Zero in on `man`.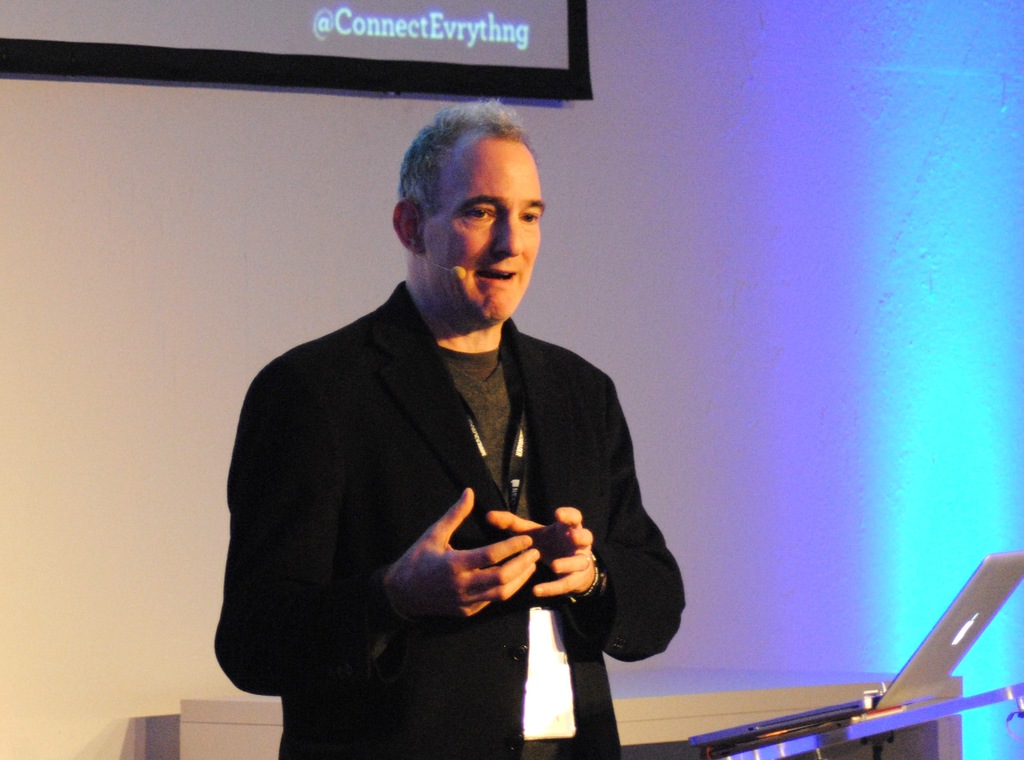
Zeroed in: (left=218, top=121, right=678, bottom=734).
